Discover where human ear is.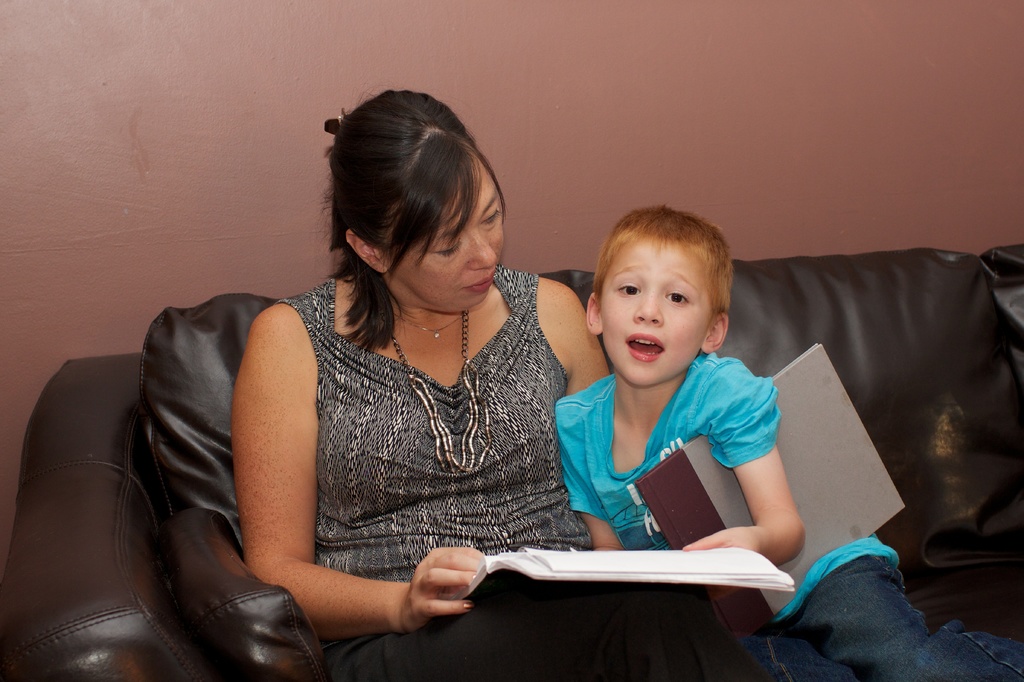
Discovered at (x1=585, y1=292, x2=605, y2=335).
